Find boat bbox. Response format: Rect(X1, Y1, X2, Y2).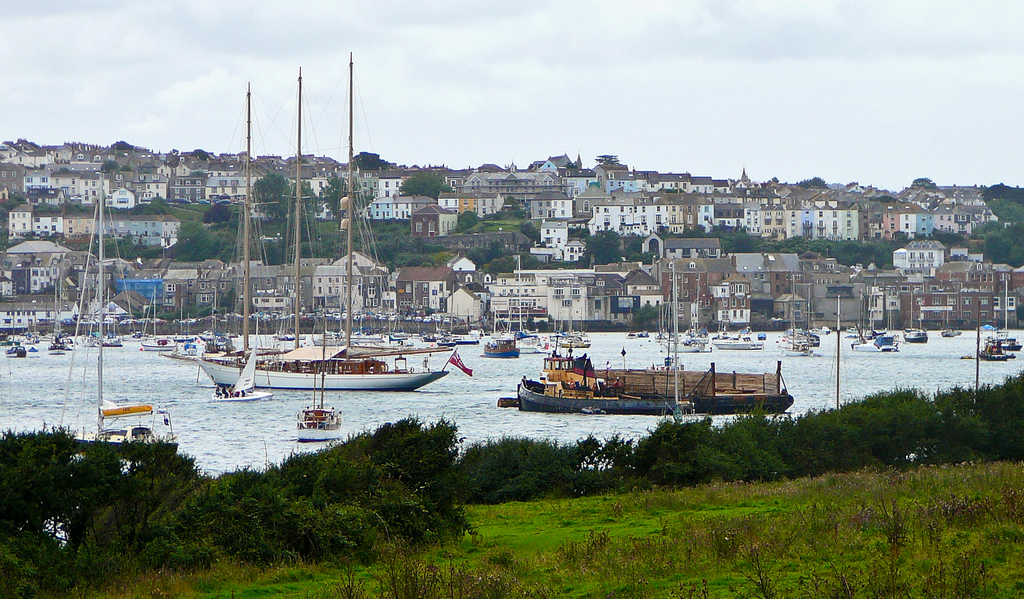
Rect(908, 323, 922, 339).
